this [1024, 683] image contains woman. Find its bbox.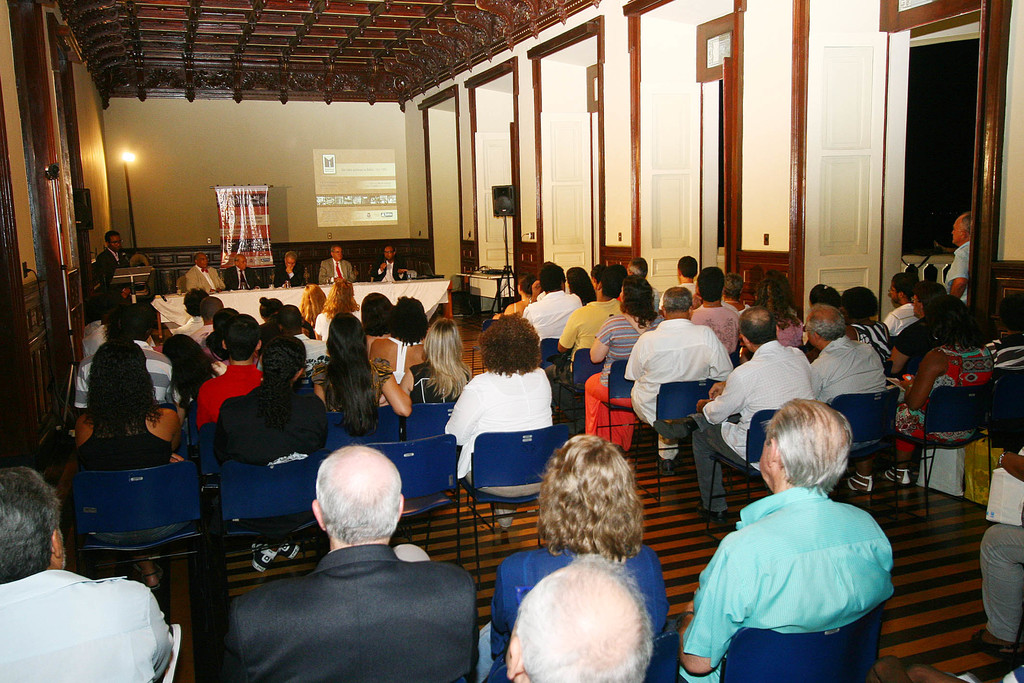
detection(450, 315, 567, 546).
